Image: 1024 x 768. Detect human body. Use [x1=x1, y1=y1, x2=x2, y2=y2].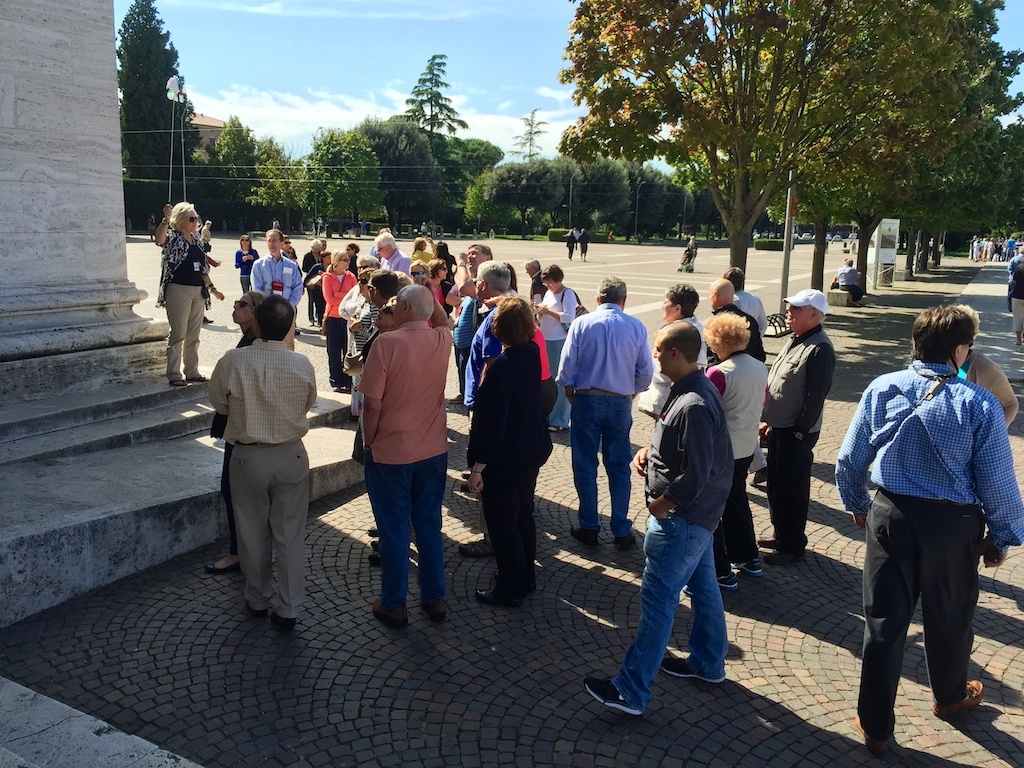
[x1=841, y1=296, x2=1023, y2=760].
